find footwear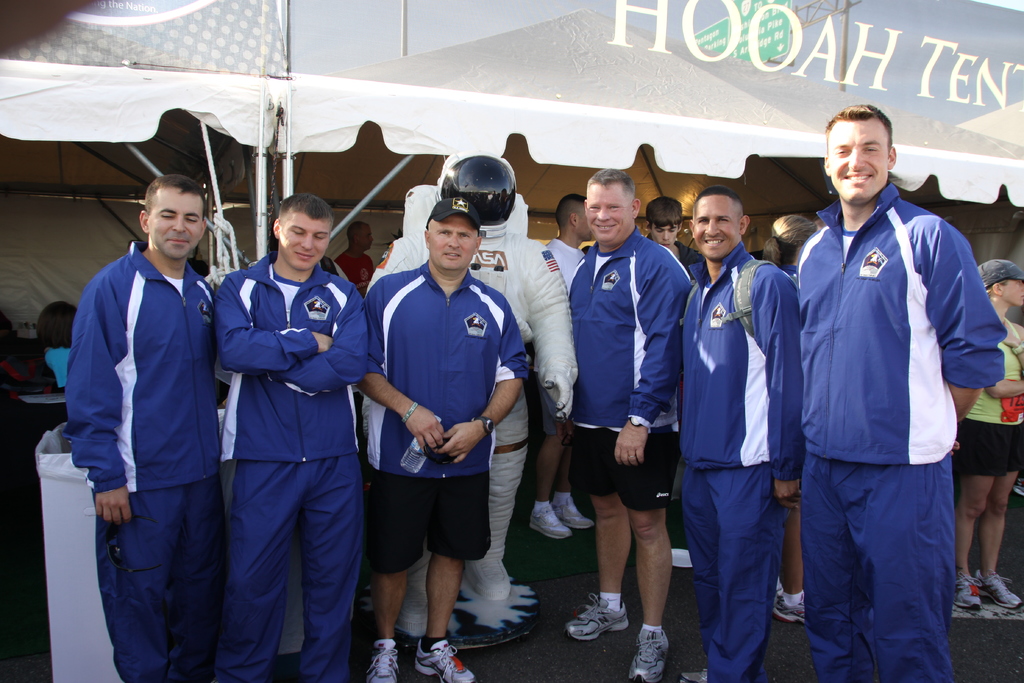
774,594,808,625
